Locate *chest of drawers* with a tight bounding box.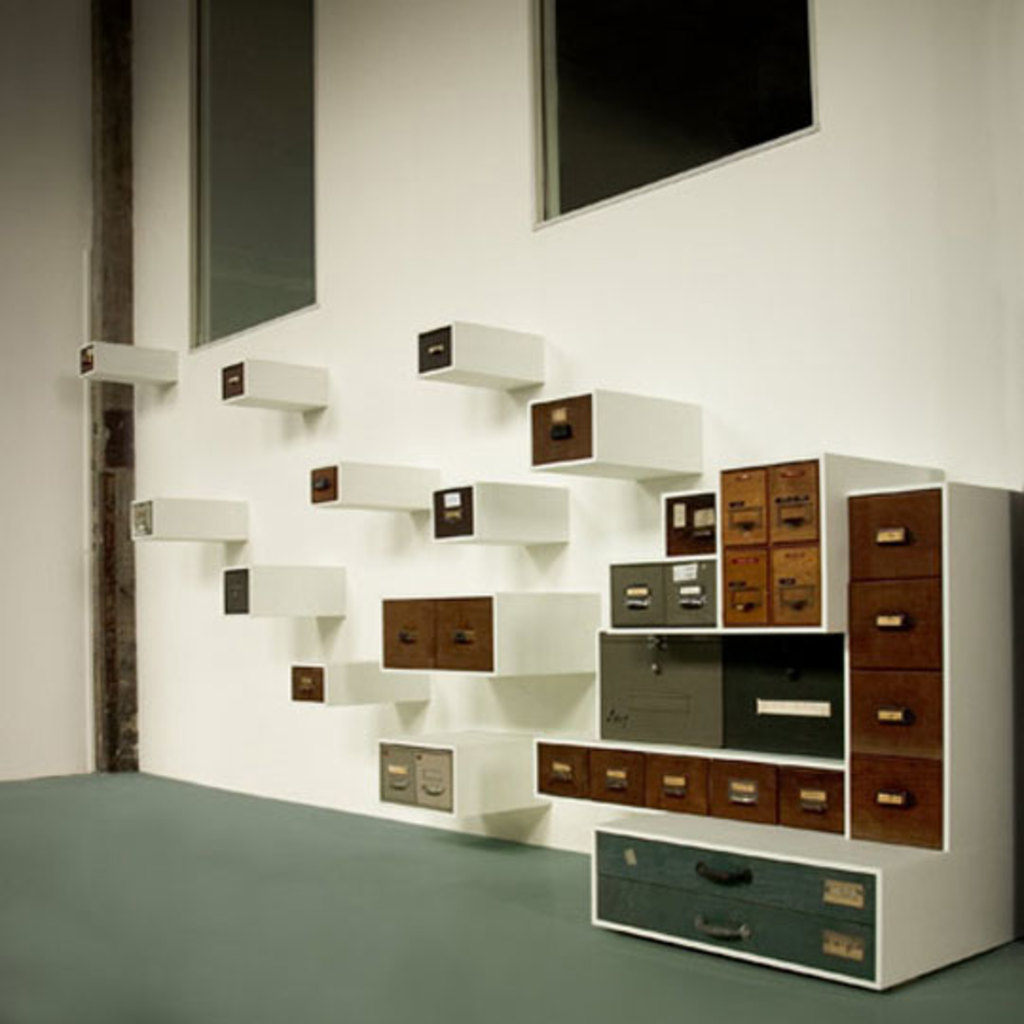
rect(721, 459, 817, 630).
